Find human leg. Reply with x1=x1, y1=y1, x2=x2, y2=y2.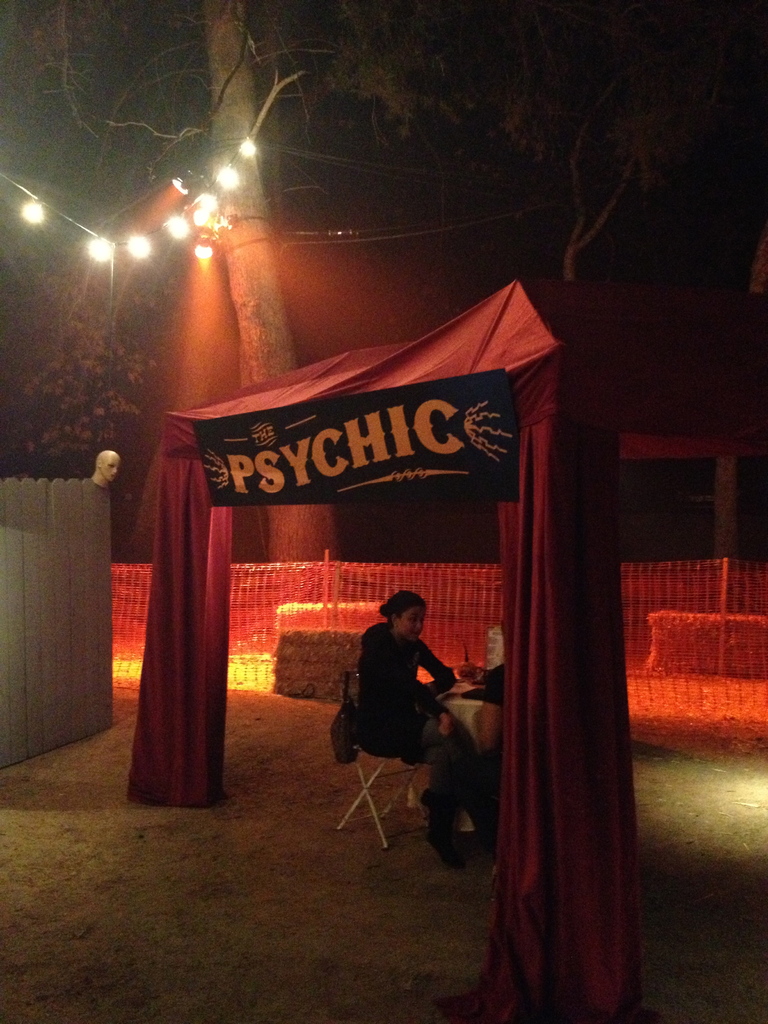
x1=415, y1=751, x2=461, y2=872.
